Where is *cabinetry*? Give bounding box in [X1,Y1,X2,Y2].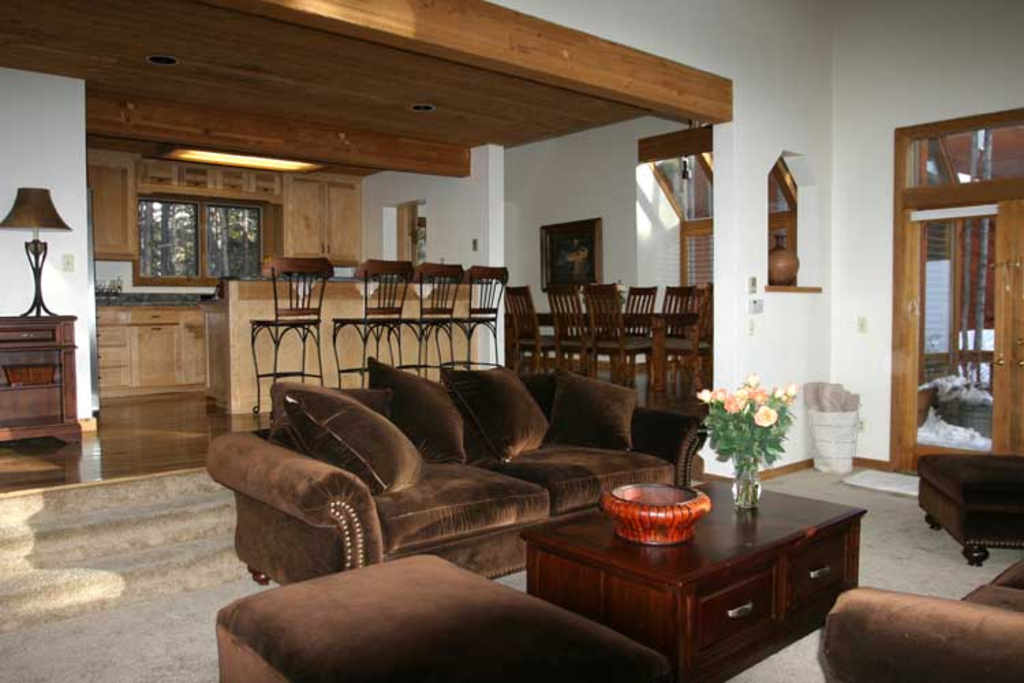
[680,555,782,682].
